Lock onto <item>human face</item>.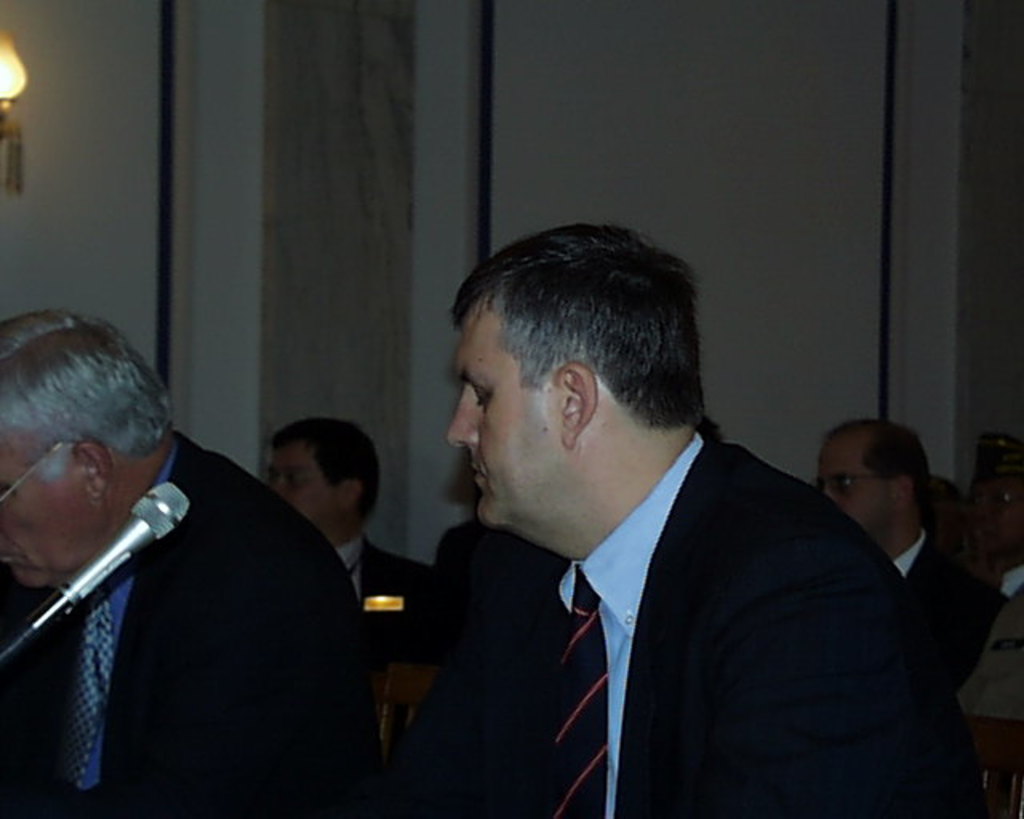
Locked: [821, 441, 893, 536].
